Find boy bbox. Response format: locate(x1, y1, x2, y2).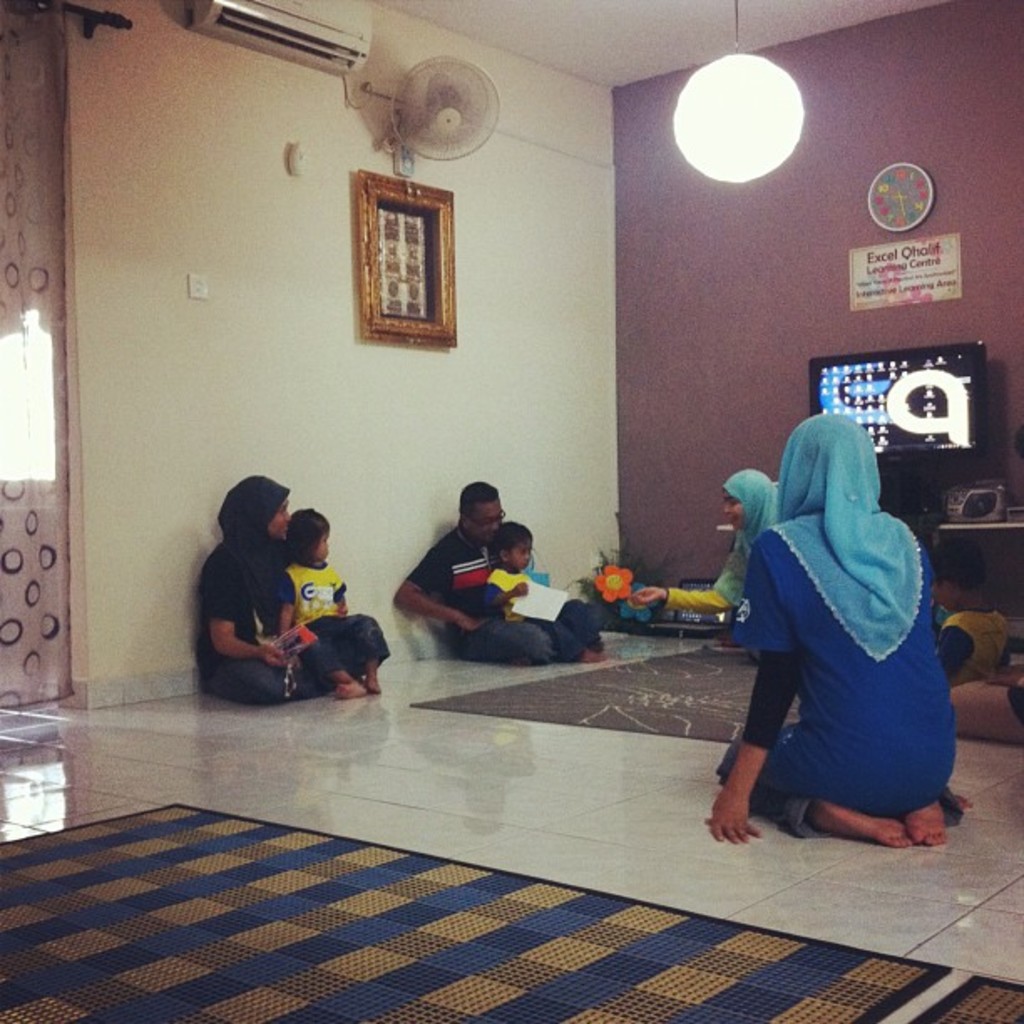
locate(934, 527, 1012, 684).
